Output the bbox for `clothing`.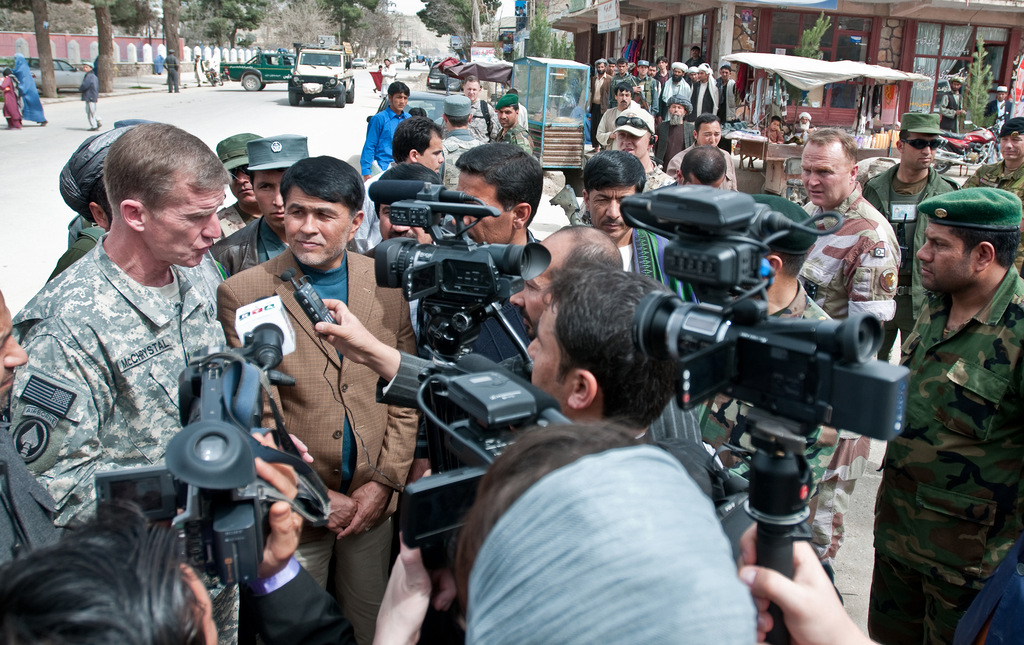
<bbox>892, 221, 1021, 606</bbox>.
